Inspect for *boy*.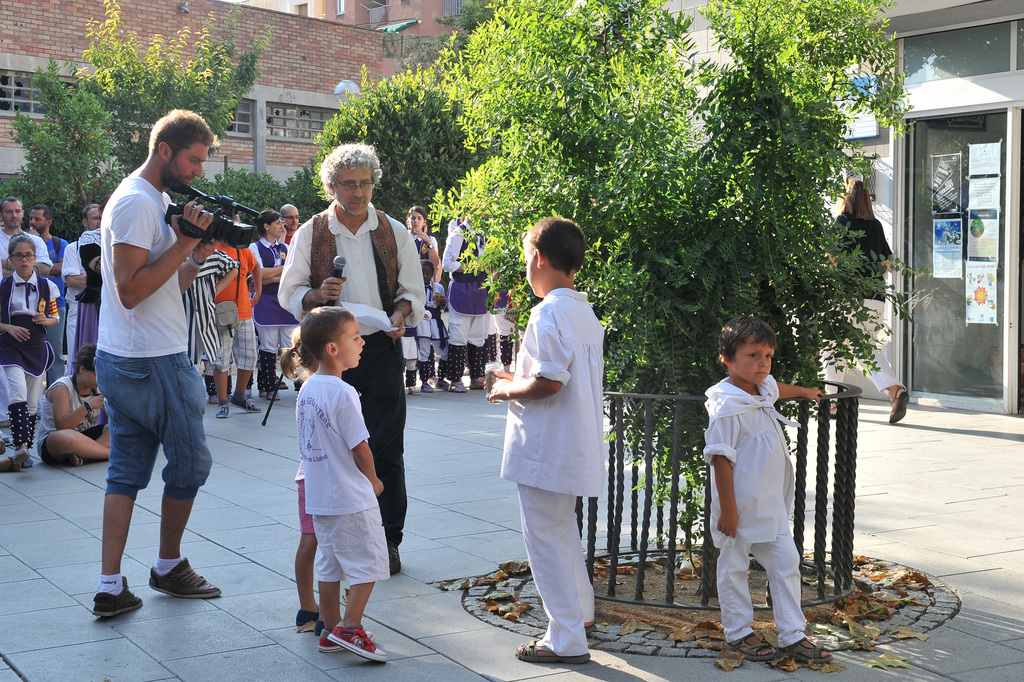
Inspection: bbox(481, 215, 610, 661).
